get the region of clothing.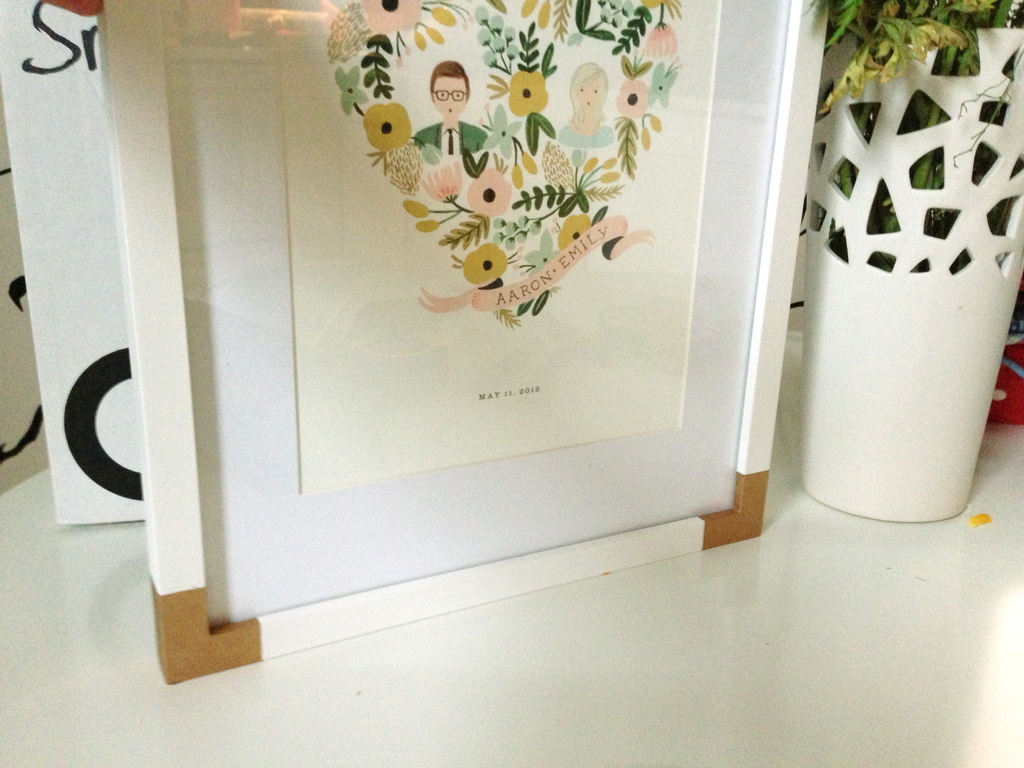
x1=412, y1=116, x2=497, y2=157.
